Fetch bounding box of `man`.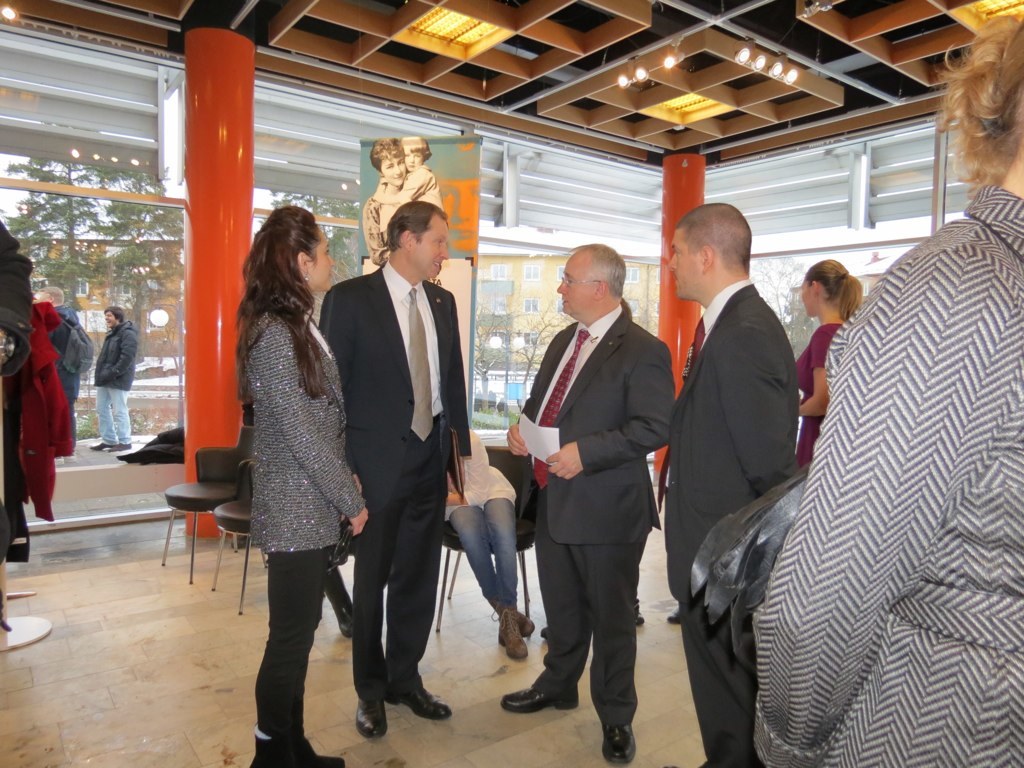
Bbox: left=509, top=243, right=676, bottom=764.
